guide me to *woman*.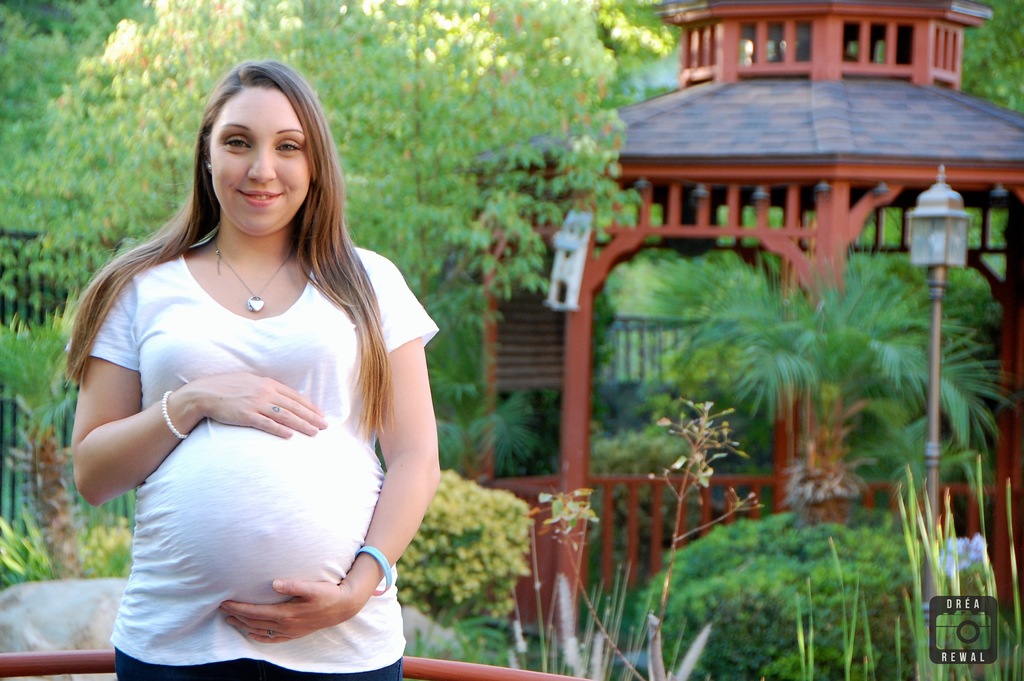
Guidance: BBox(69, 56, 446, 680).
